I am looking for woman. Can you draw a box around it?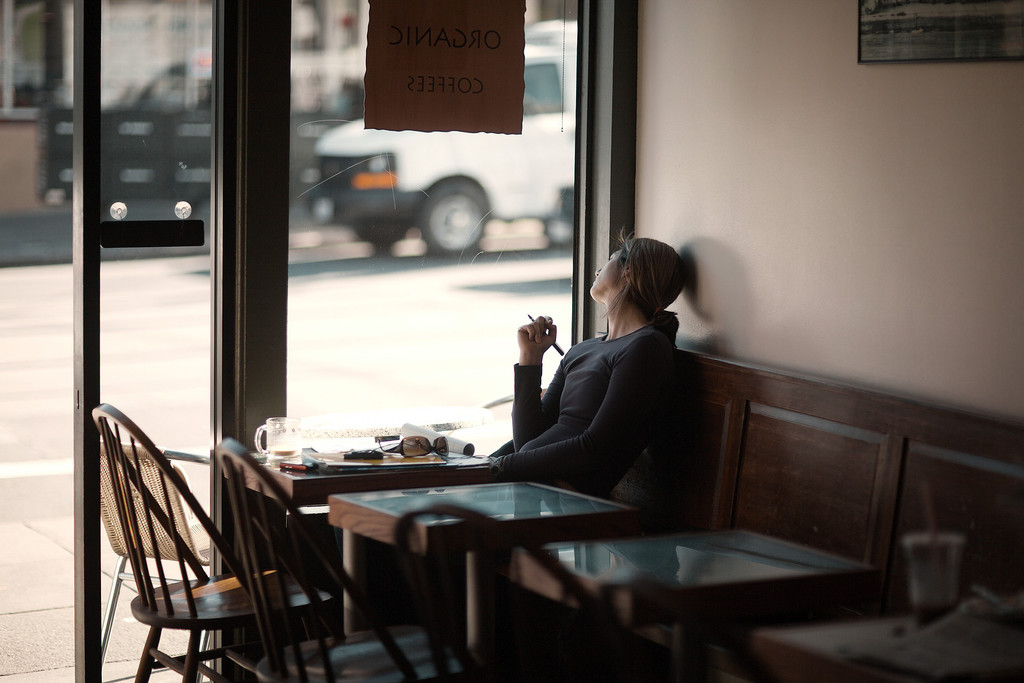
Sure, the bounding box is pyautogui.locateOnScreen(489, 227, 691, 495).
